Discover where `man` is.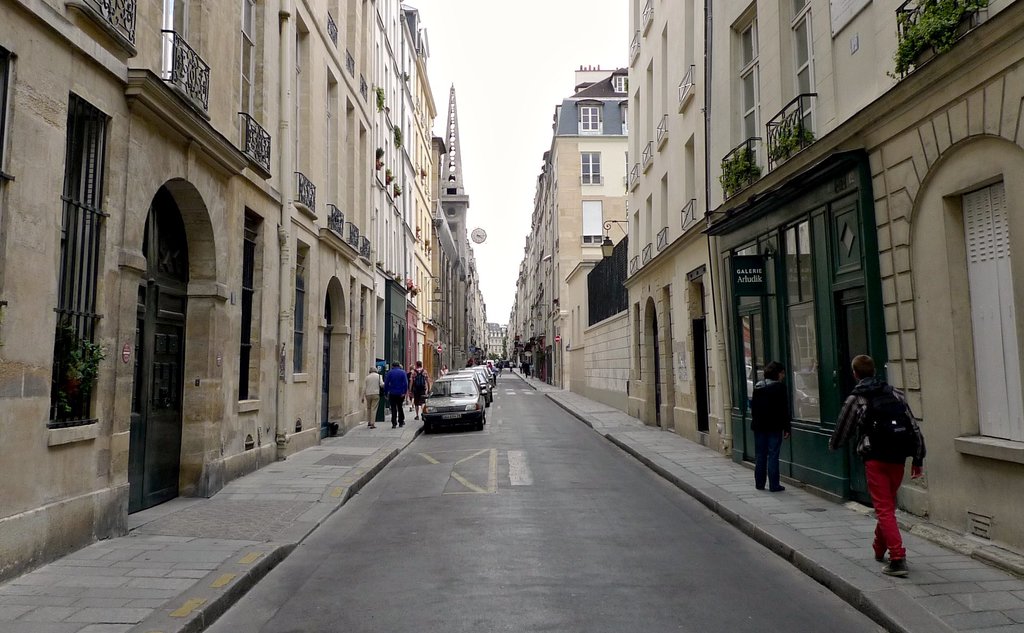
Discovered at [824,346,931,572].
